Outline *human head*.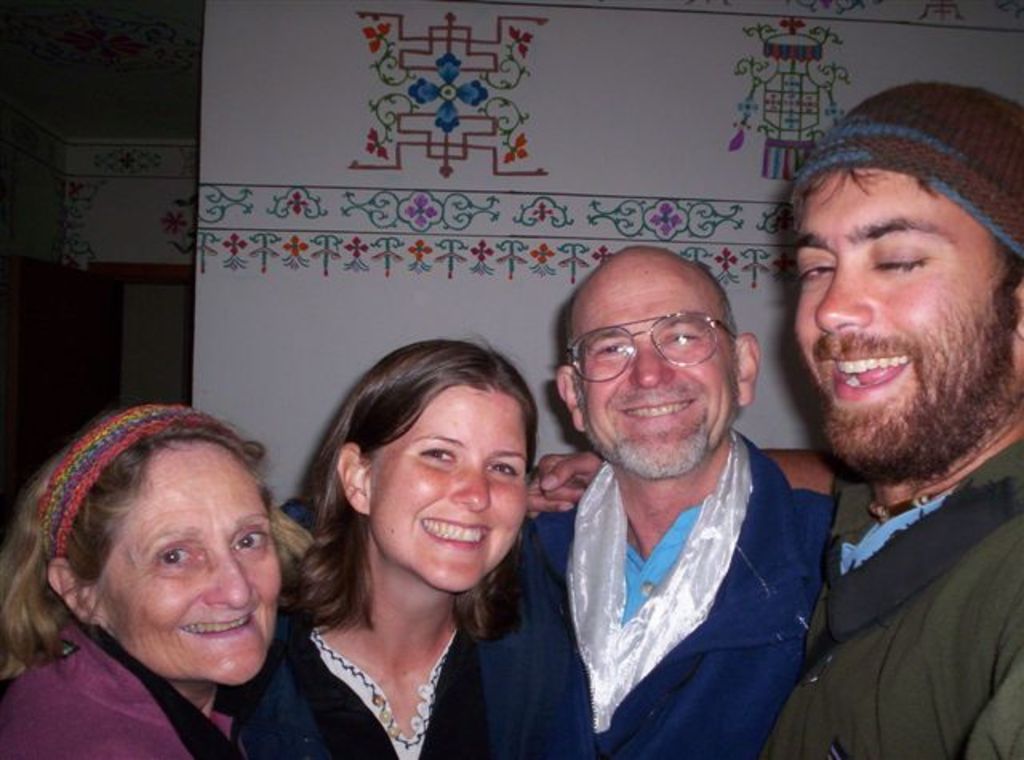
Outline: BBox(797, 85, 1022, 478).
